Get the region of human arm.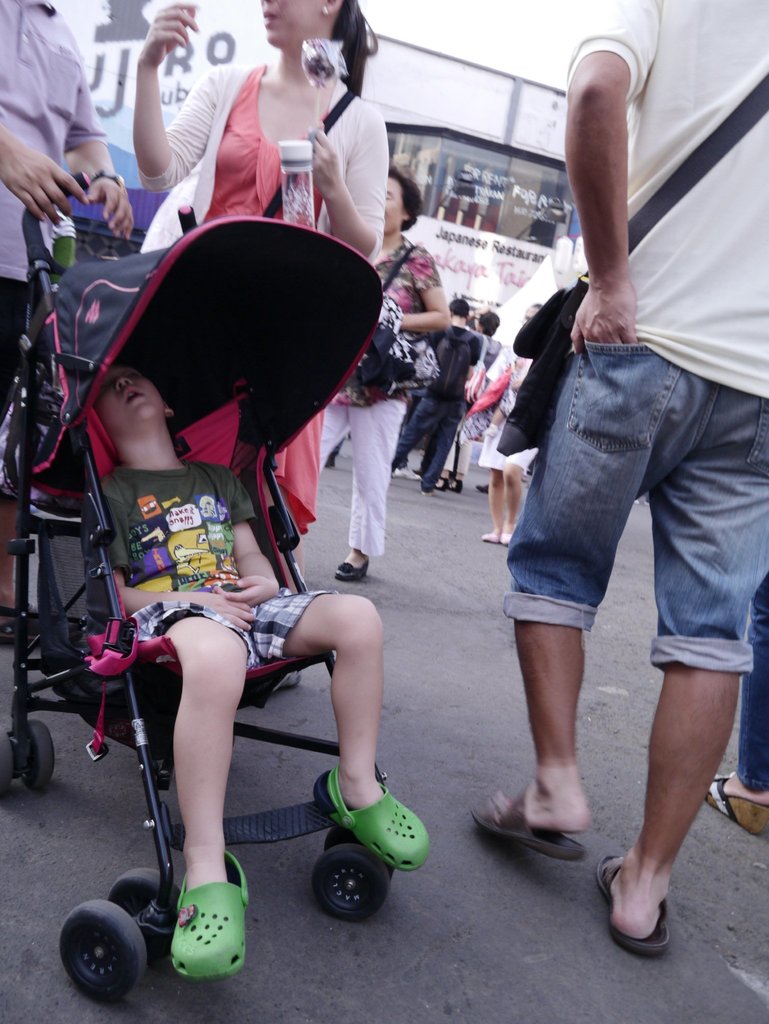
box(60, 88, 144, 239).
